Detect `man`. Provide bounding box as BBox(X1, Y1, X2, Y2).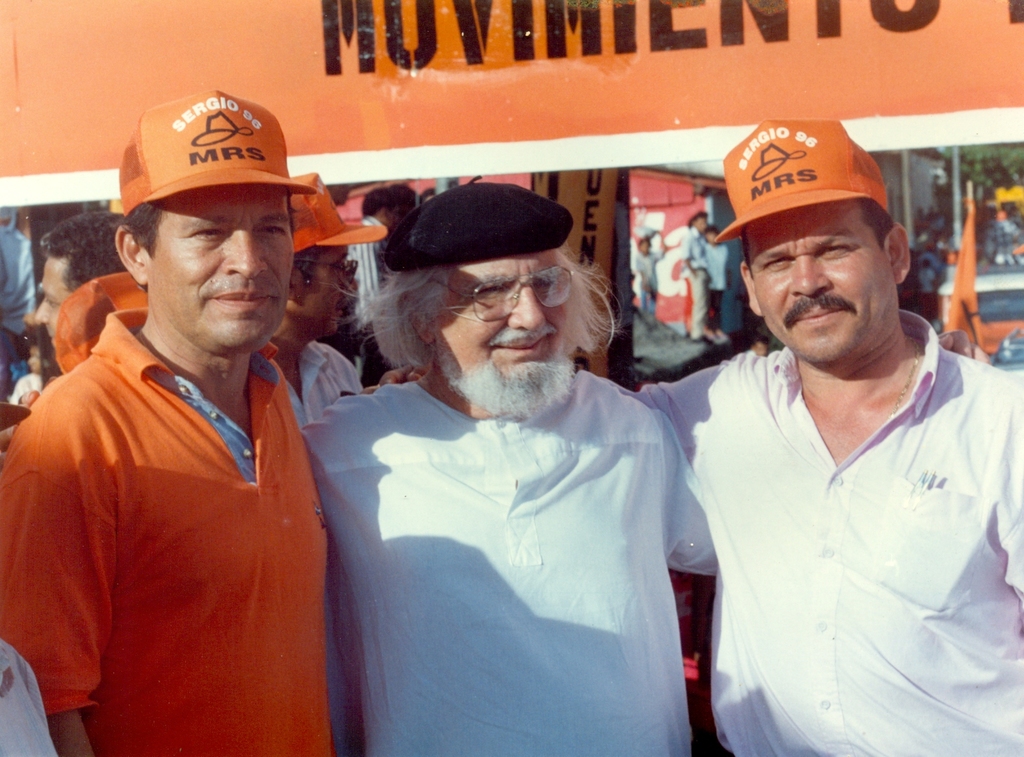
BBox(263, 169, 388, 426).
